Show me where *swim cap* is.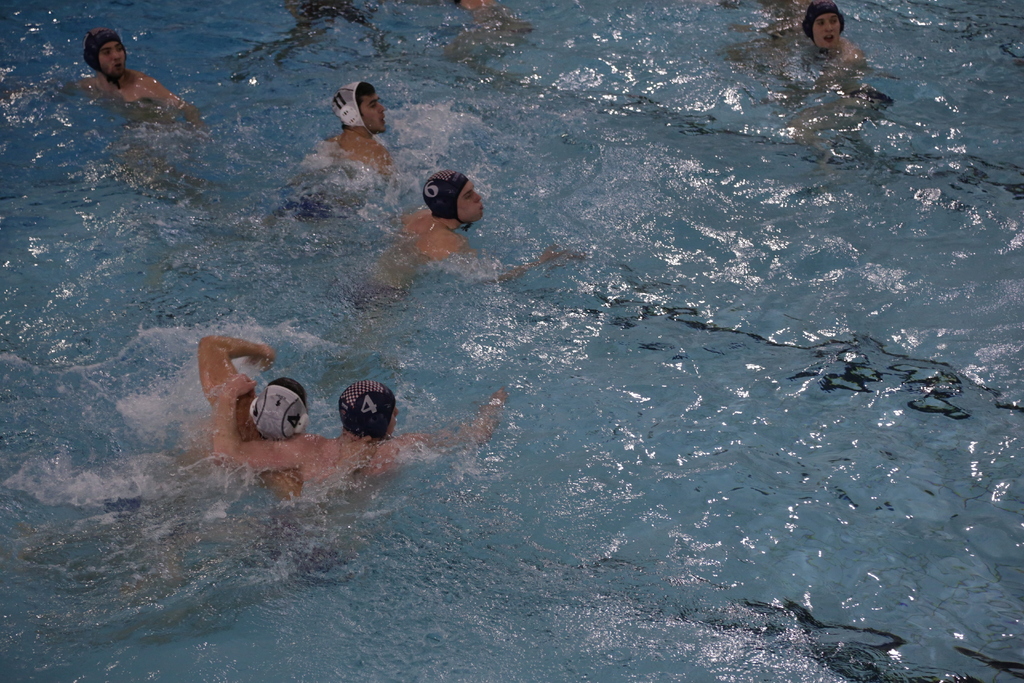
*swim cap* is at {"left": 80, "top": 26, "right": 125, "bottom": 93}.
